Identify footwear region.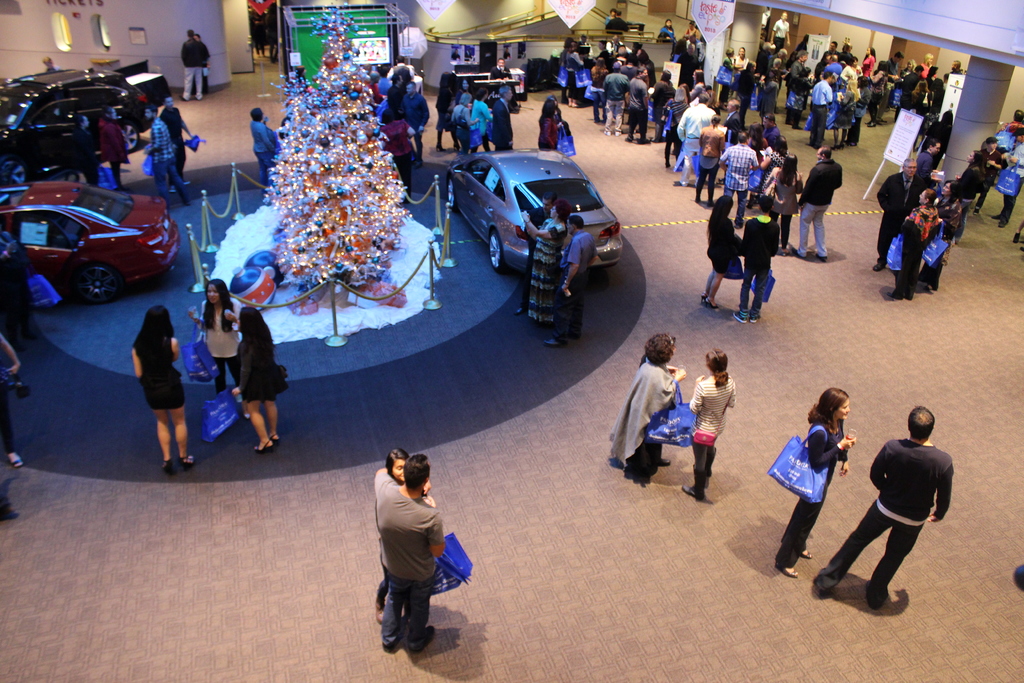
Region: 997:218:1007:231.
